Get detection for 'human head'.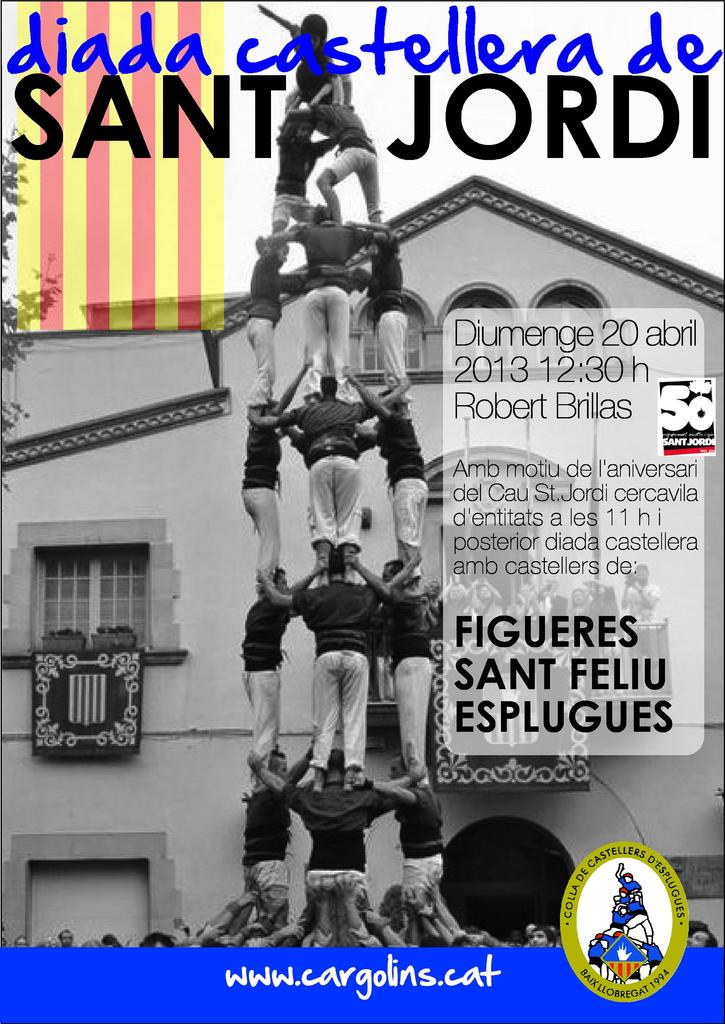
Detection: bbox=(272, 237, 291, 264).
